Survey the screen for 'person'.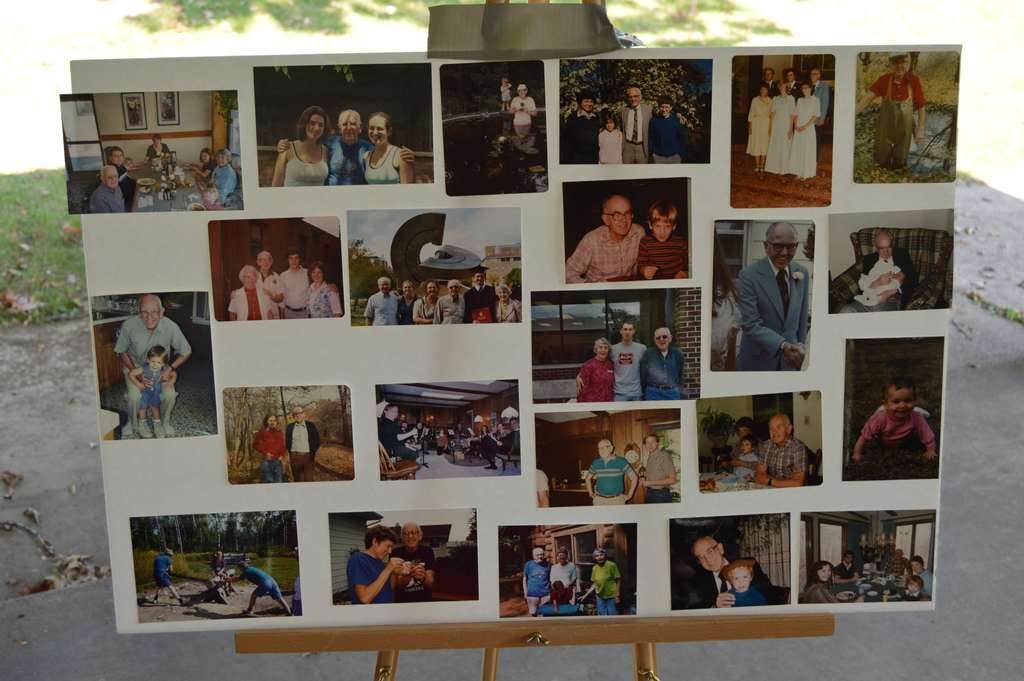
Survey found: 469 422 518 461.
